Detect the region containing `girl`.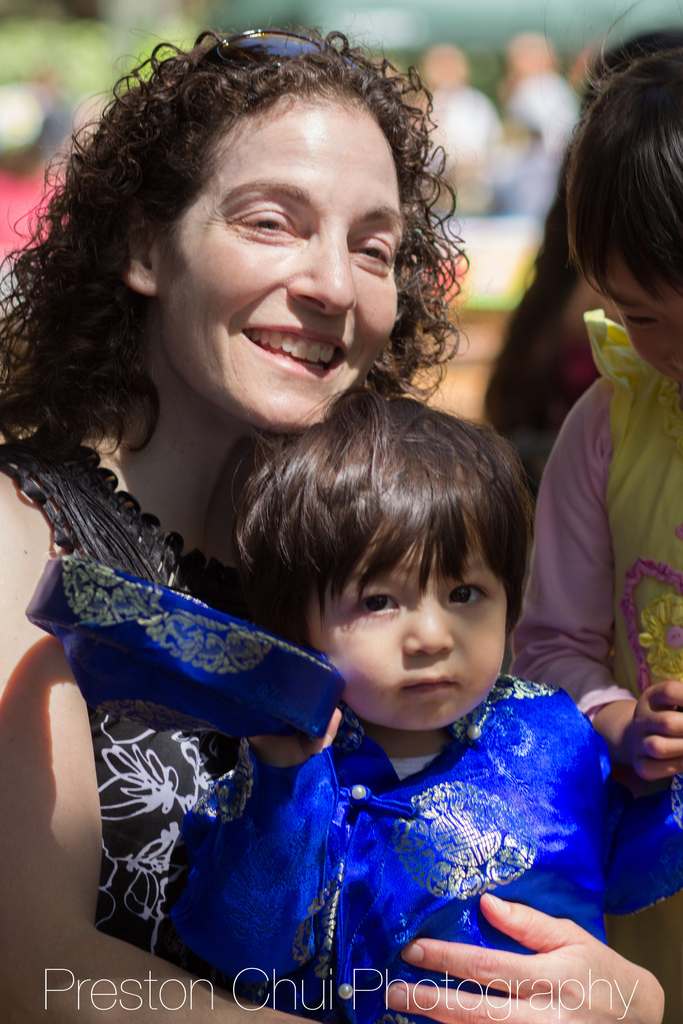
bbox=[167, 382, 673, 1023].
